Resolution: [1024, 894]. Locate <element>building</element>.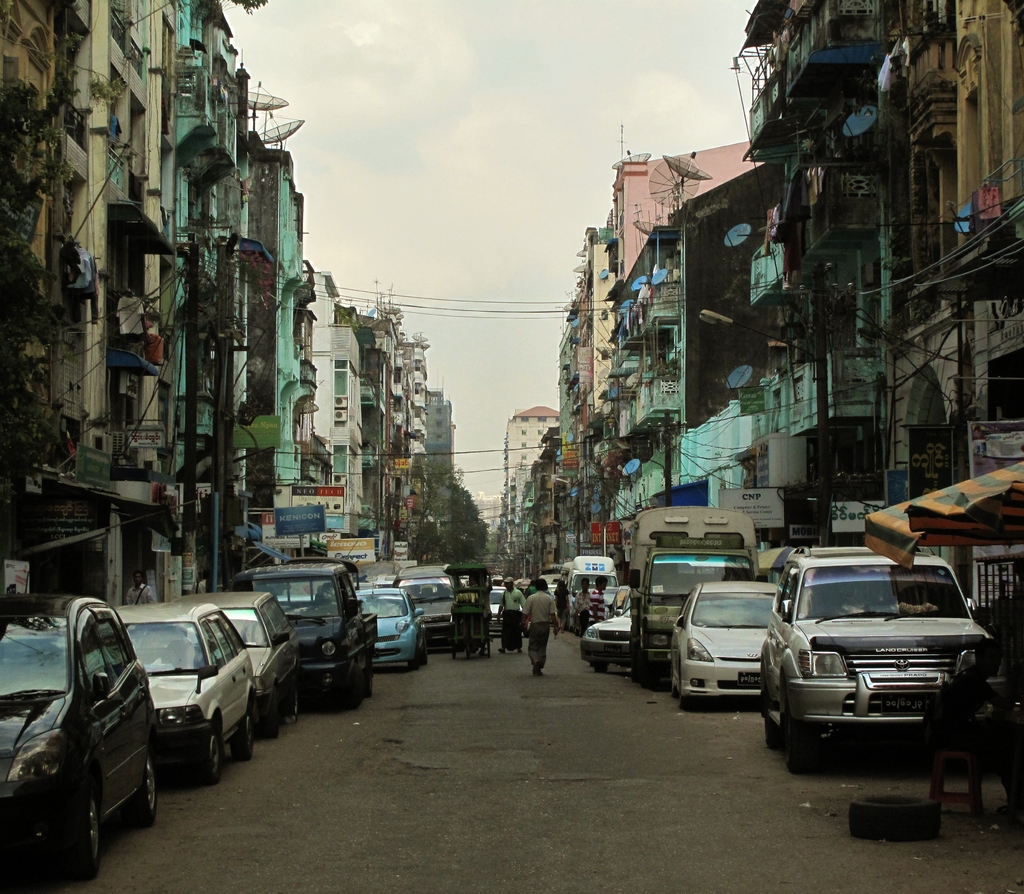
(x1=1, y1=0, x2=193, y2=603).
